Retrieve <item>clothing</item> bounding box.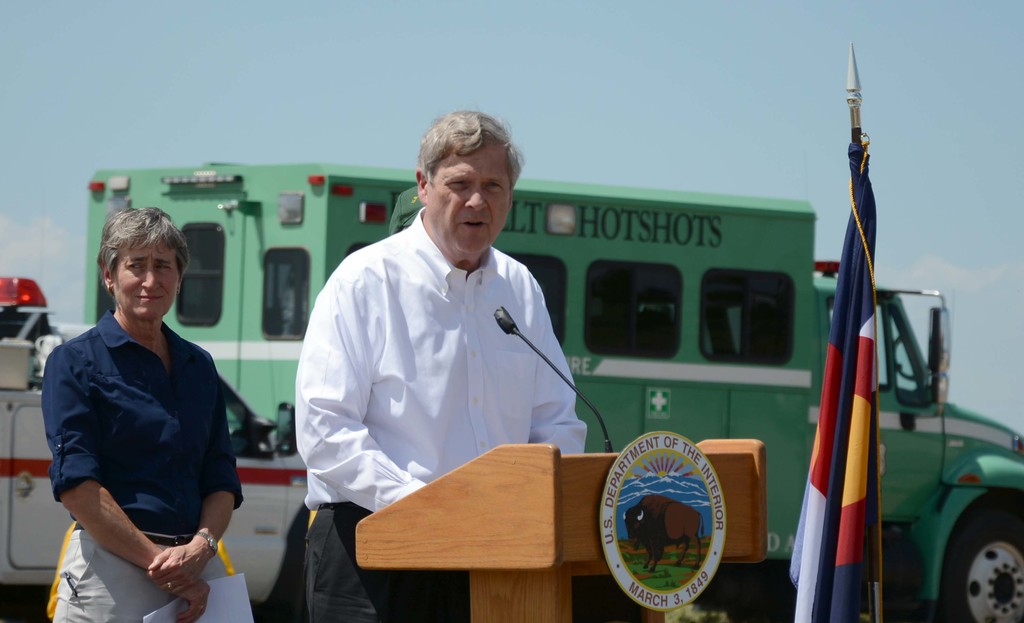
Bounding box: {"left": 47, "top": 261, "right": 244, "bottom": 619}.
